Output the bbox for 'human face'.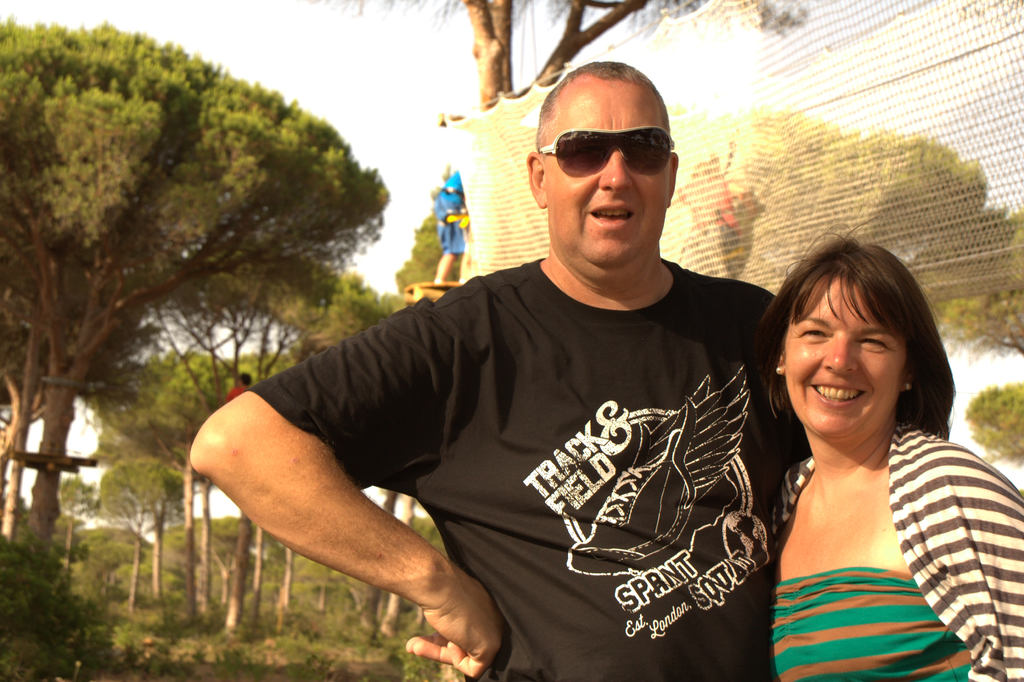
crop(774, 275, 913, 449).
